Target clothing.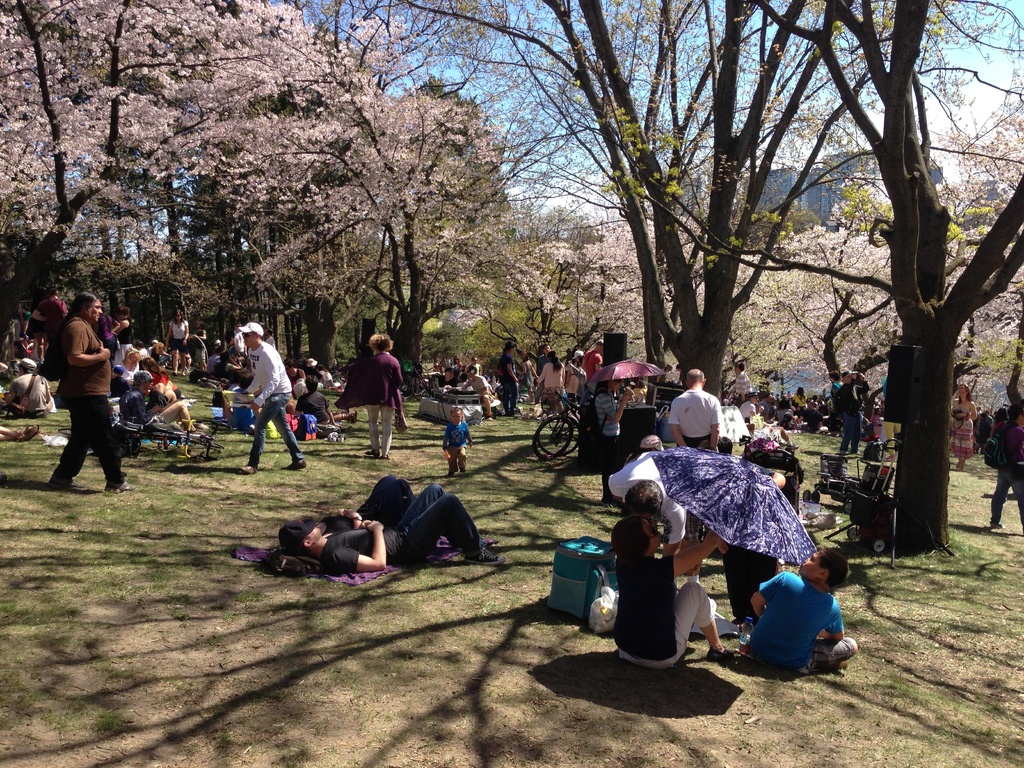
Target region: {"left": 750, "top": 575, "right": 854, "bottom": 676}.
